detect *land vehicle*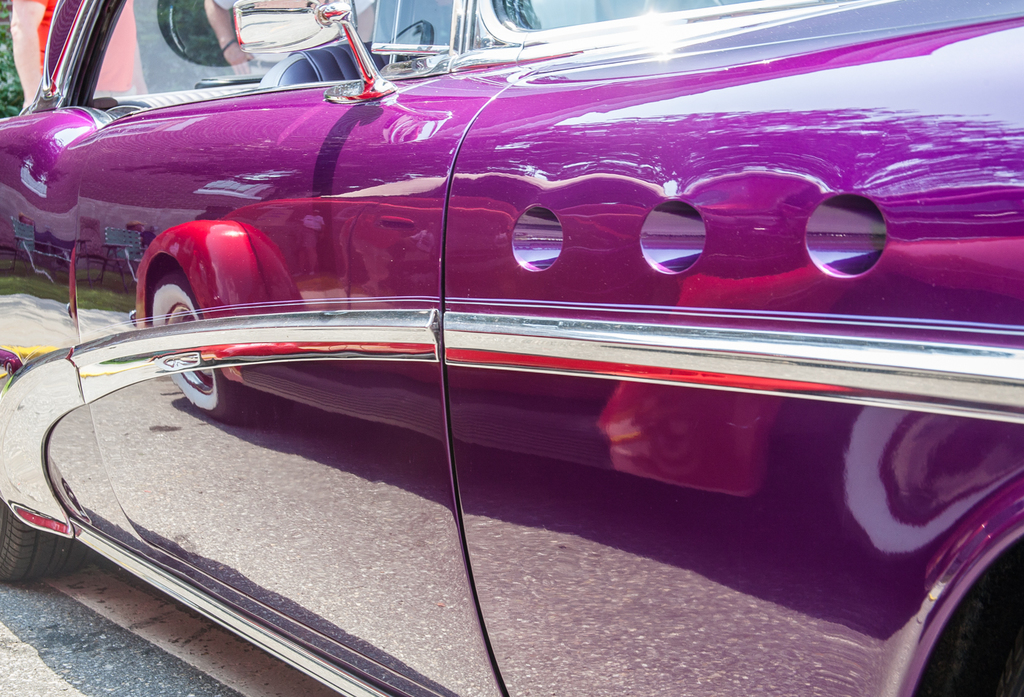
bbox(0, 0, 1023, 696)
